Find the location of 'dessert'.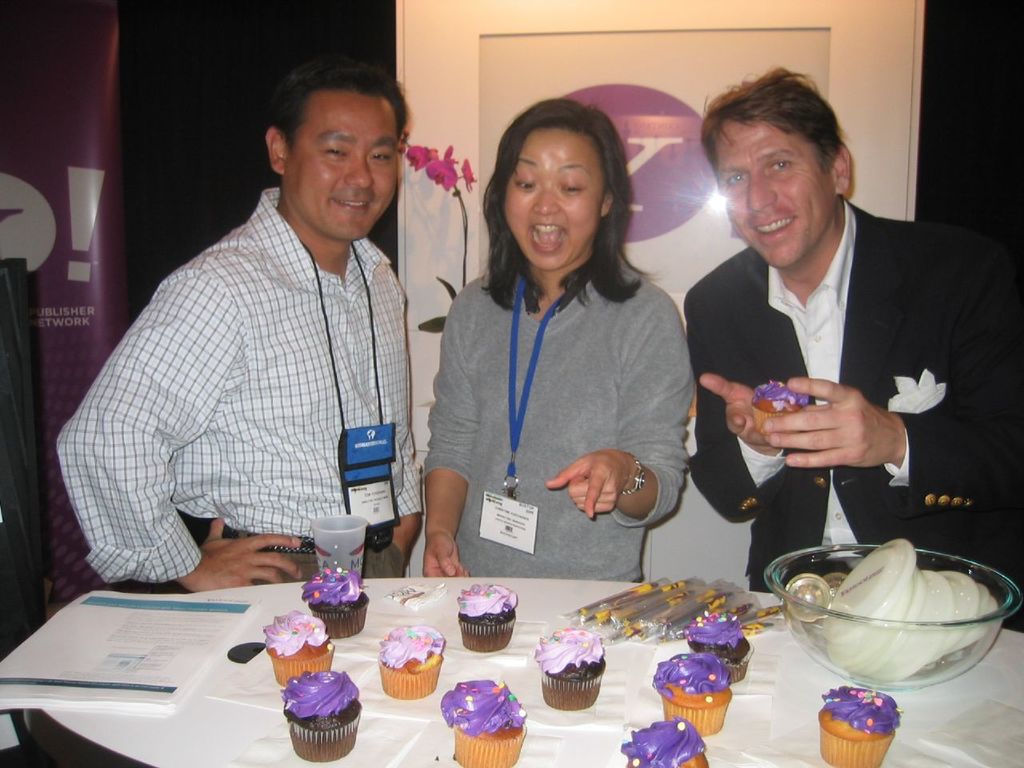
Location: [657, 646, 725, 730].
